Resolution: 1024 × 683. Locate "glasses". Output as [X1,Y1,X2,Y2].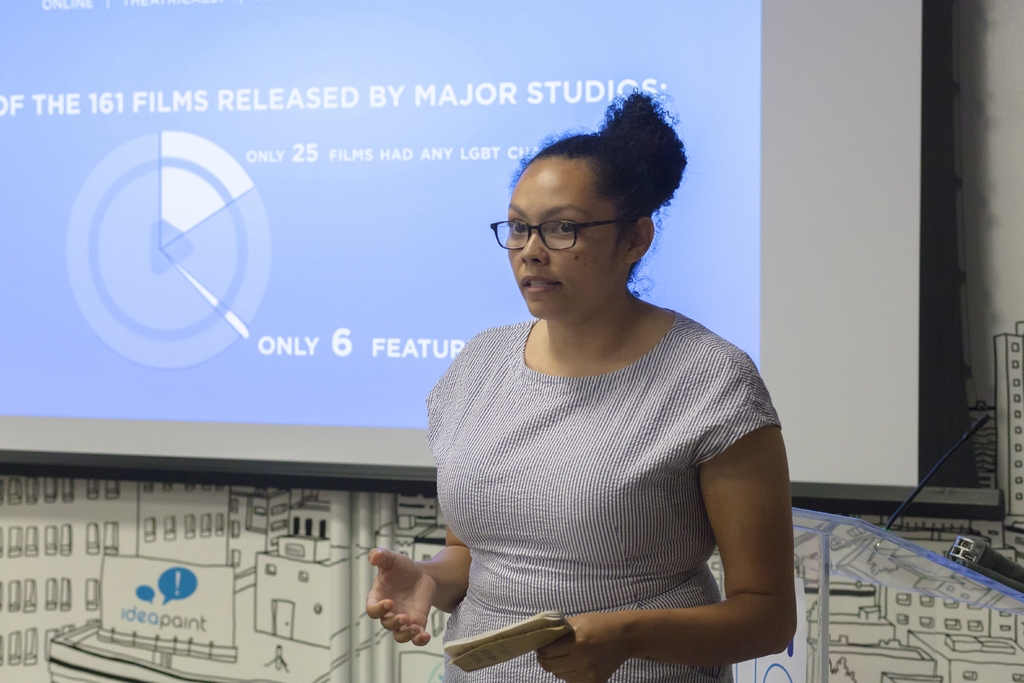
[500,211,616,260].
